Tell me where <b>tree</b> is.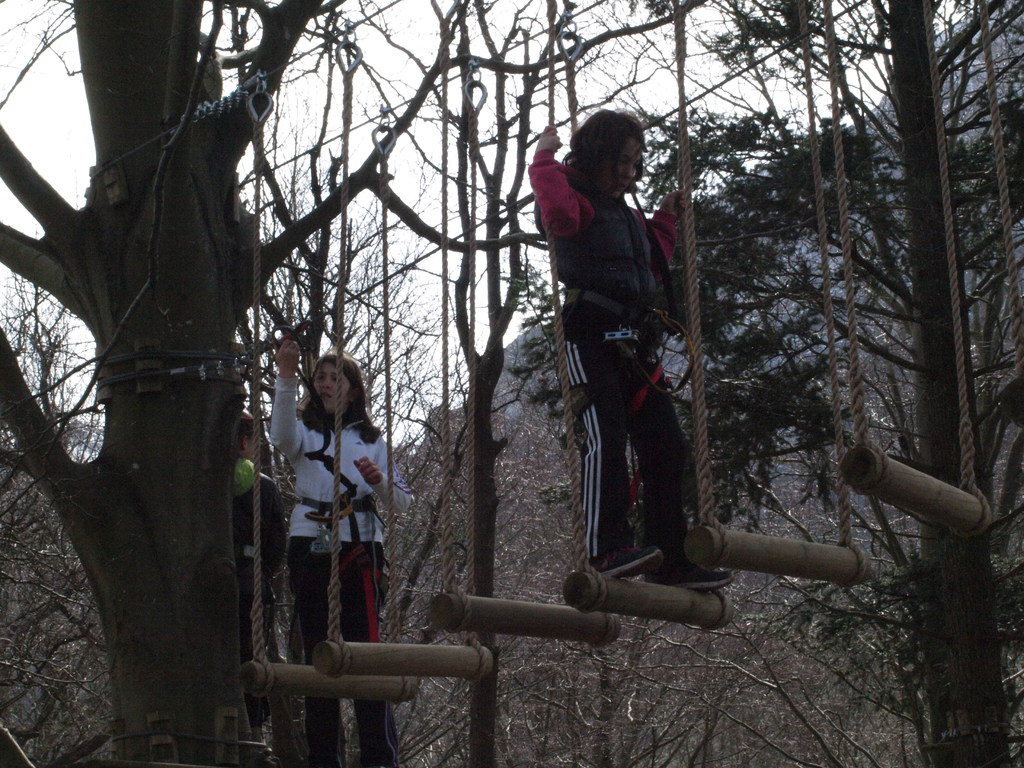
<b>tree</b> is at 668, 0, 1023, 767.
